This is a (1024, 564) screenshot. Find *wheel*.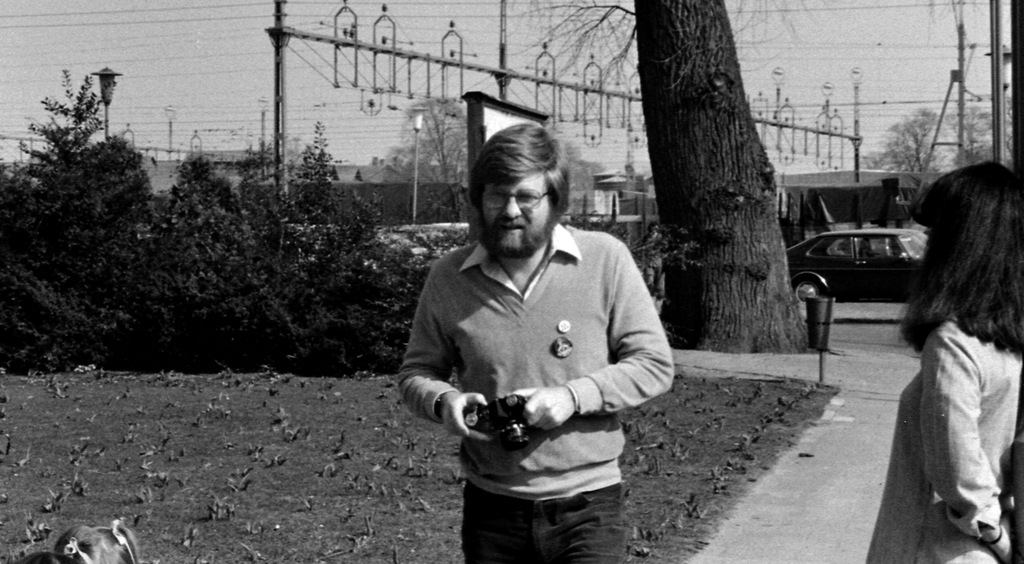
Bounding box: x1=791 y1=273 x2=821 y2=304.
